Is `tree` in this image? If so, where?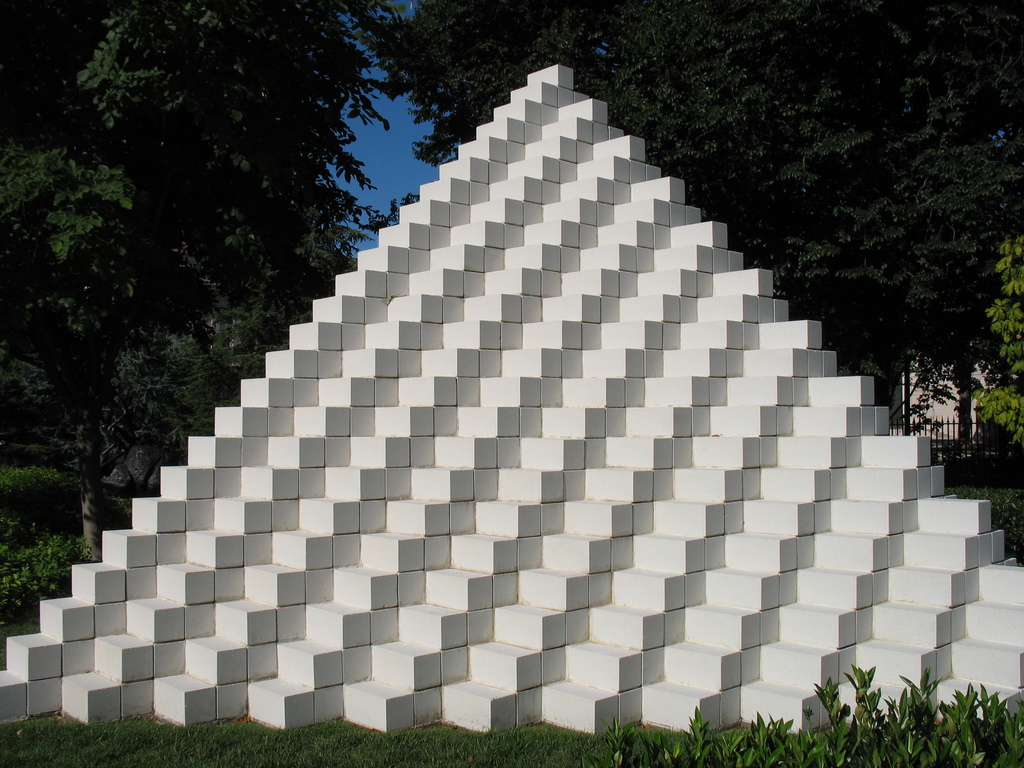
Yes, at select_region(0, 0, 465, 580).
